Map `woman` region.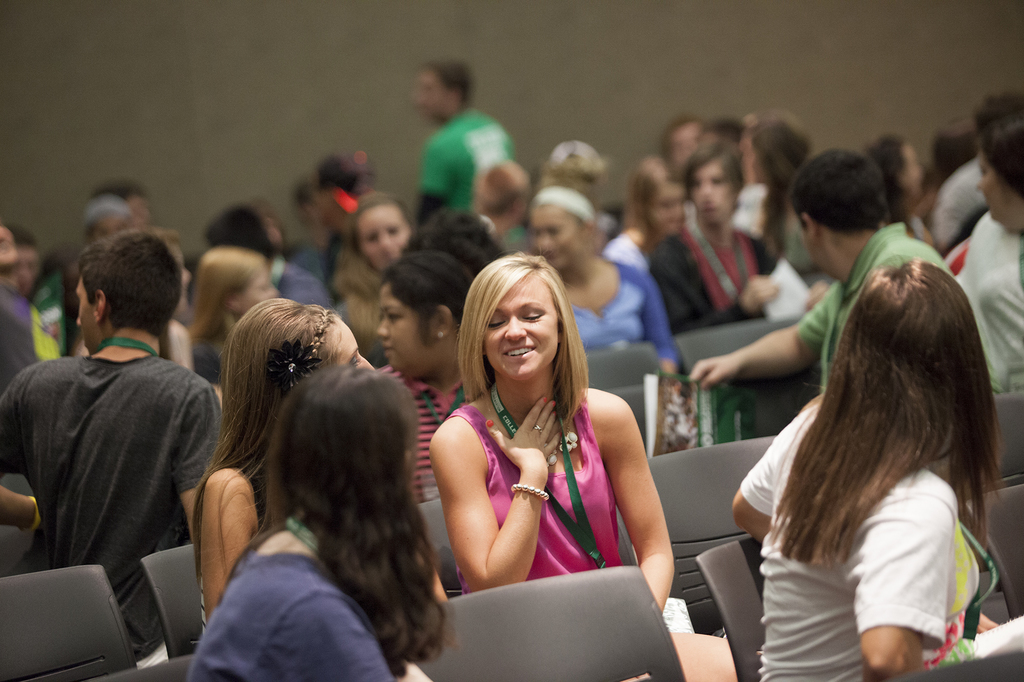
Mapped to x1=422 y1=239 x2=661 y2=638.
